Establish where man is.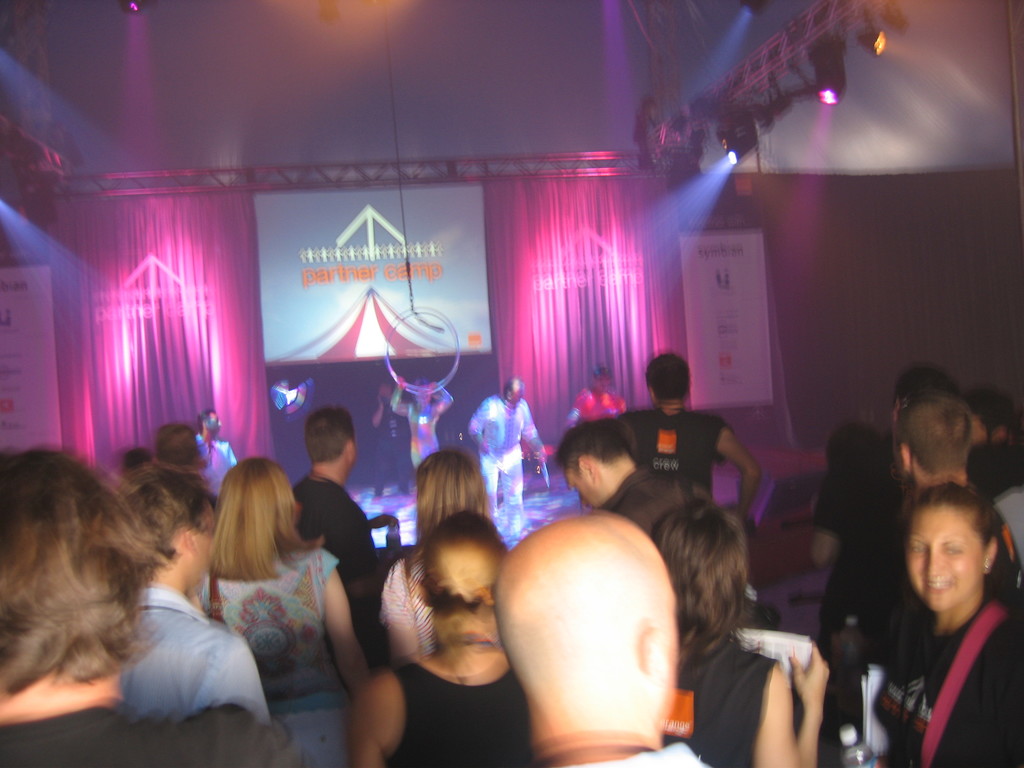
Established at locate(547, 415, 703, 540).
